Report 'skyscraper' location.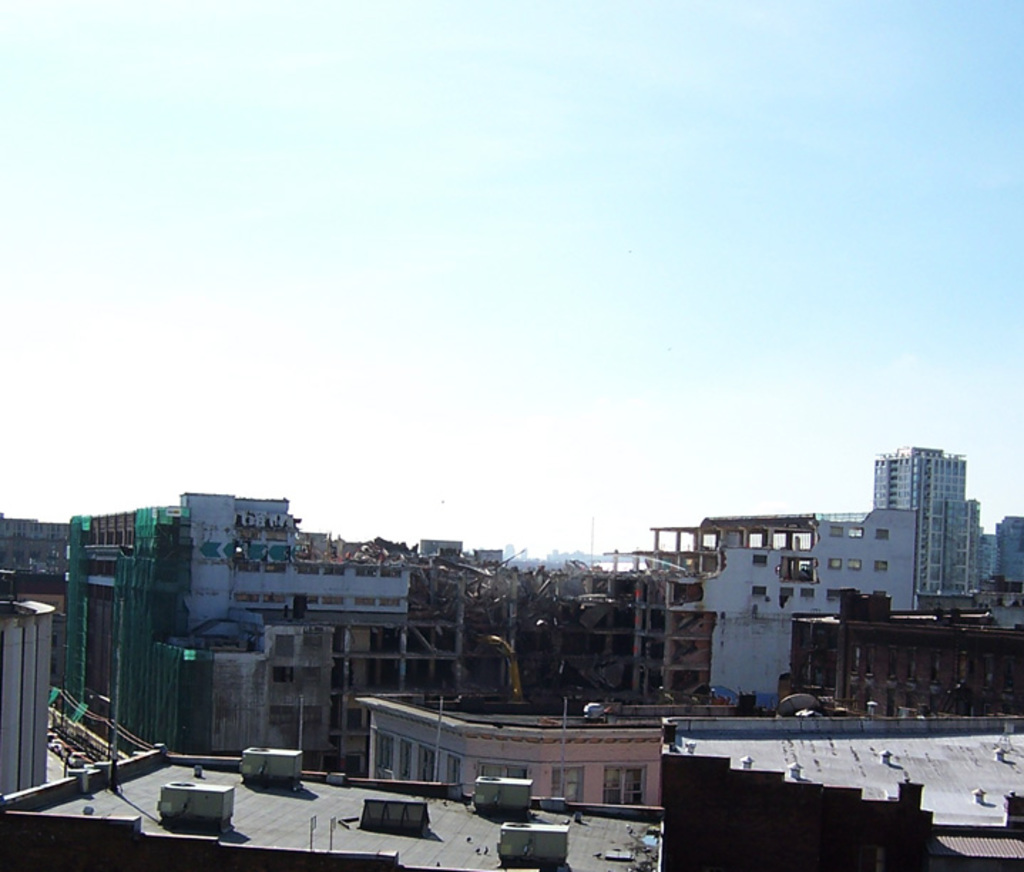
Report: left=853, top=432, right=1007, bottom=607.
